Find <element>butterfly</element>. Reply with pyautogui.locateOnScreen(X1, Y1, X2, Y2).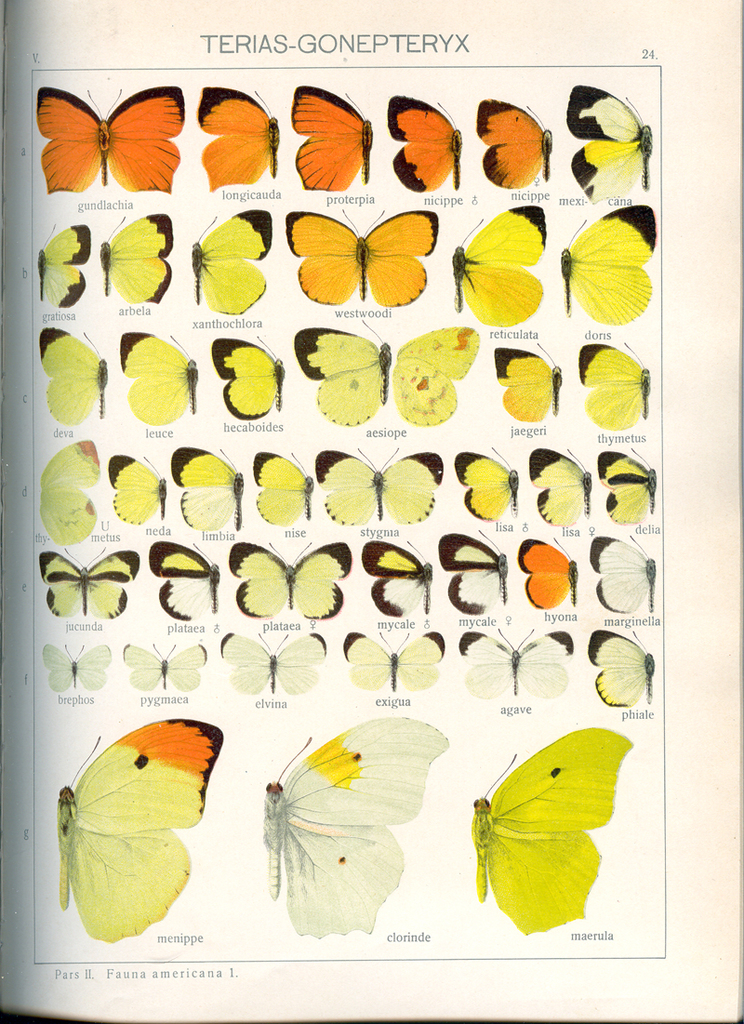
pyautogui.locateOnScreen(292, 314, 485, 434).
